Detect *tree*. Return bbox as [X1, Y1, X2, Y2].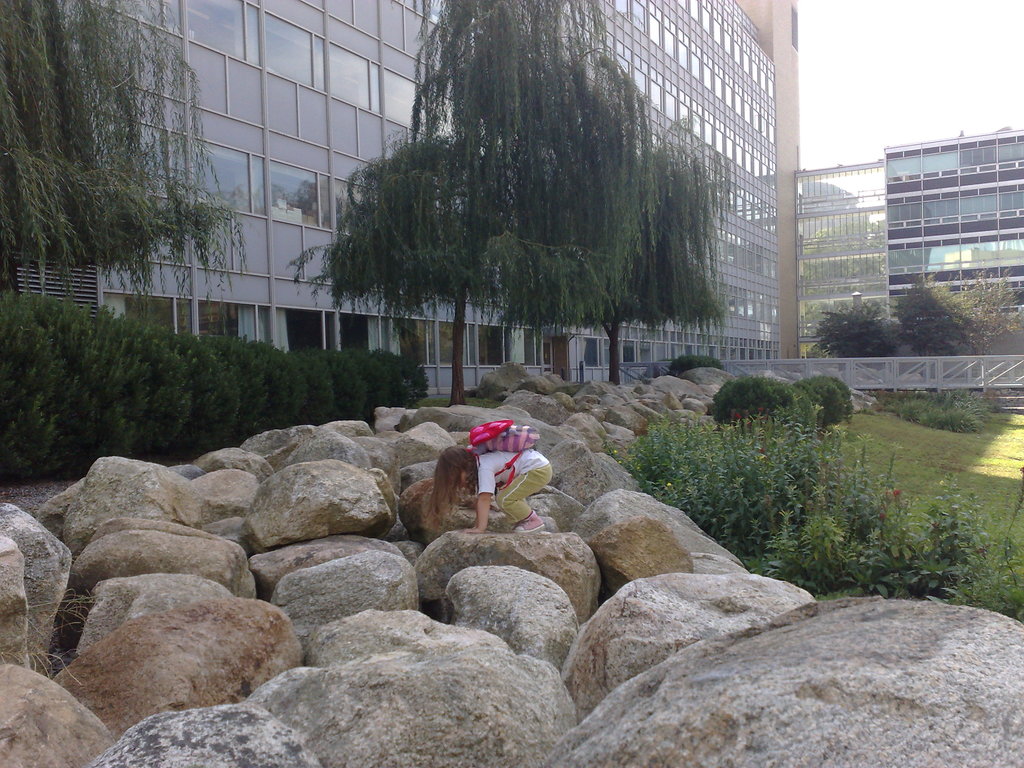
[798, 290, 890, 373].
